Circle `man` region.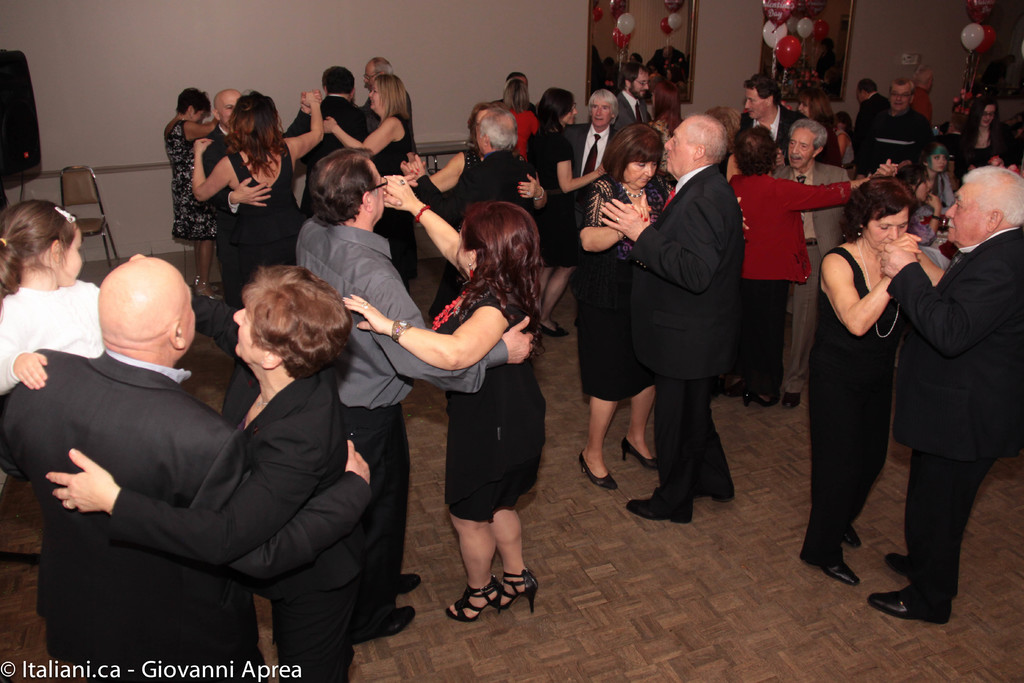
Region: [0,260,379,682].
